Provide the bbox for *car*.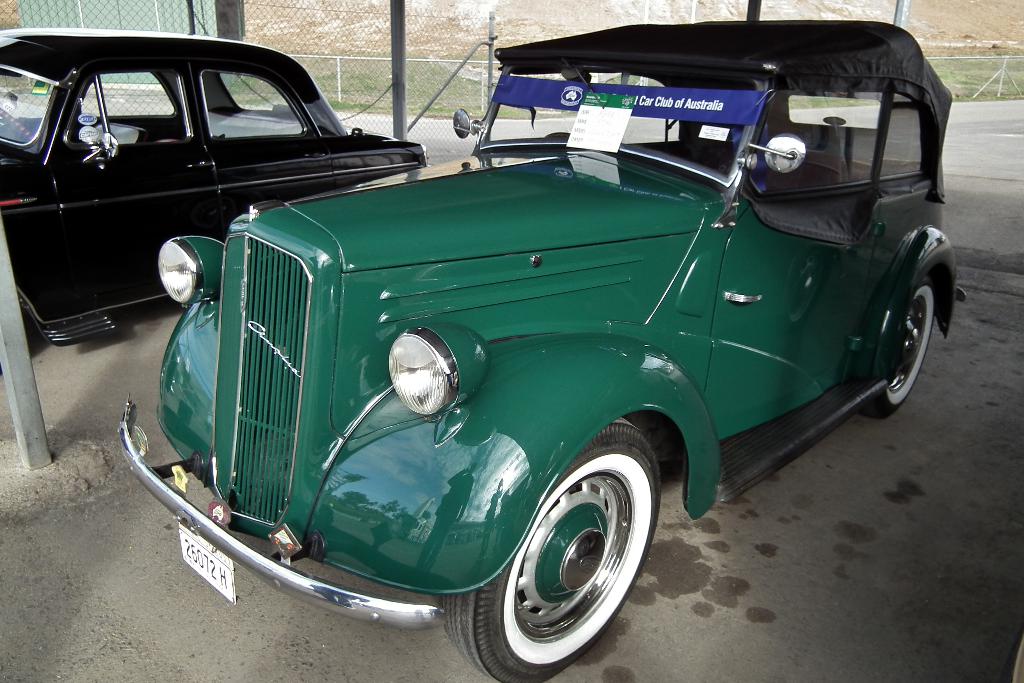
[x1=120, y1=15, x2=969, y2=682].
